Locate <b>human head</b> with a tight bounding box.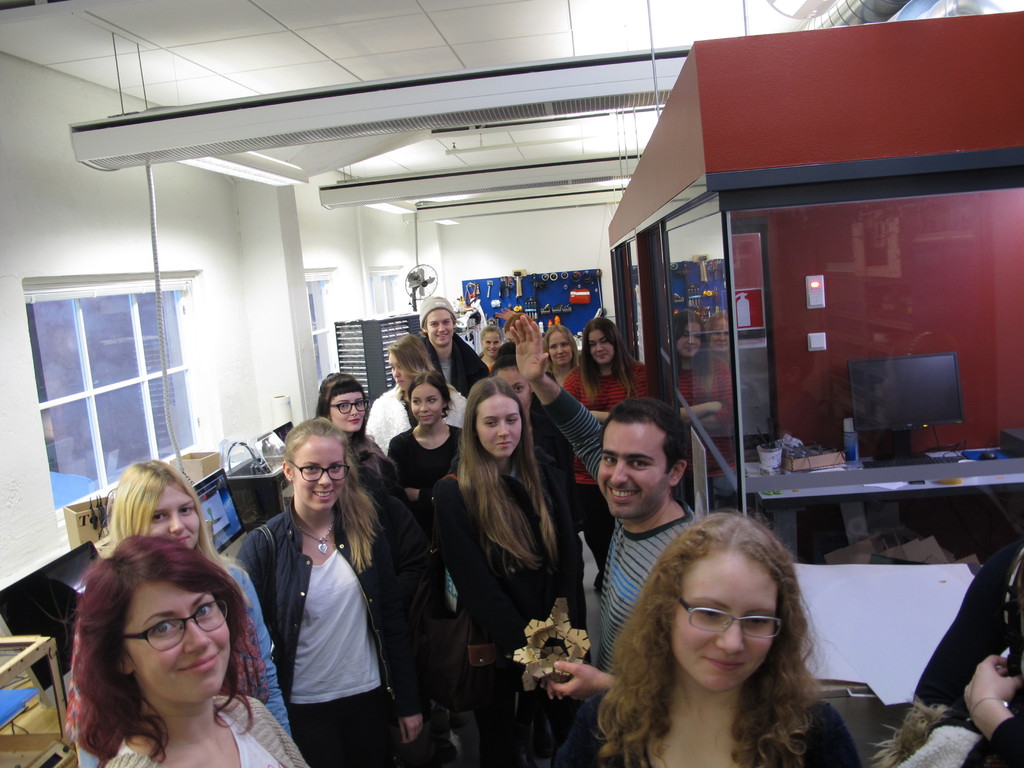
464 308 488 347.
